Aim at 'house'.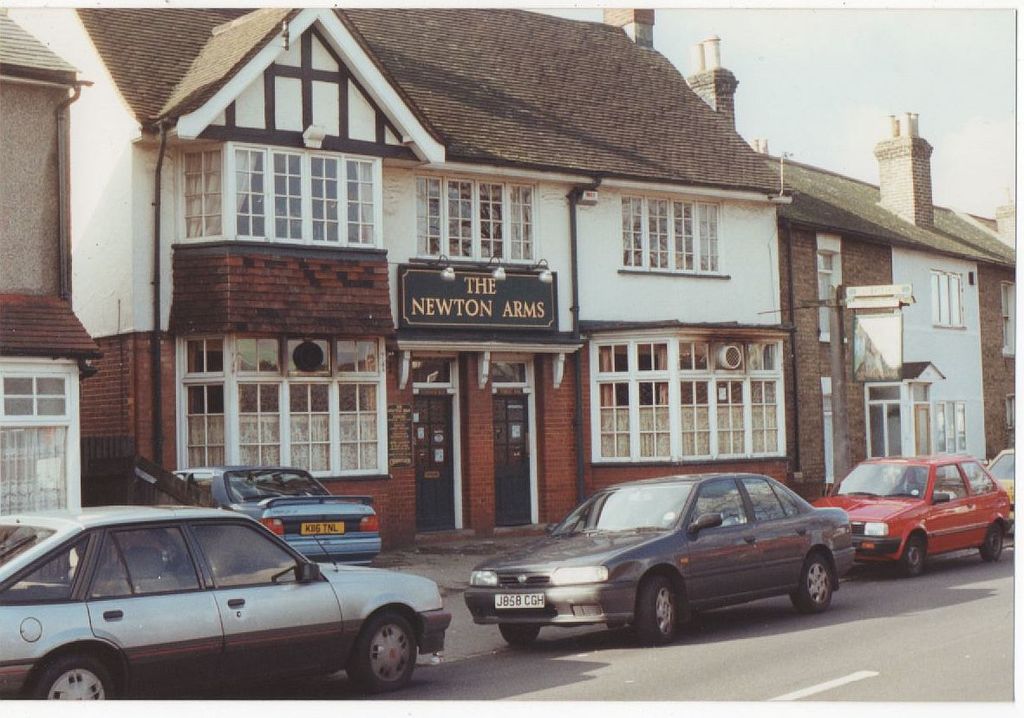
Aimed at l=67, t=0, r=796, b=553.
